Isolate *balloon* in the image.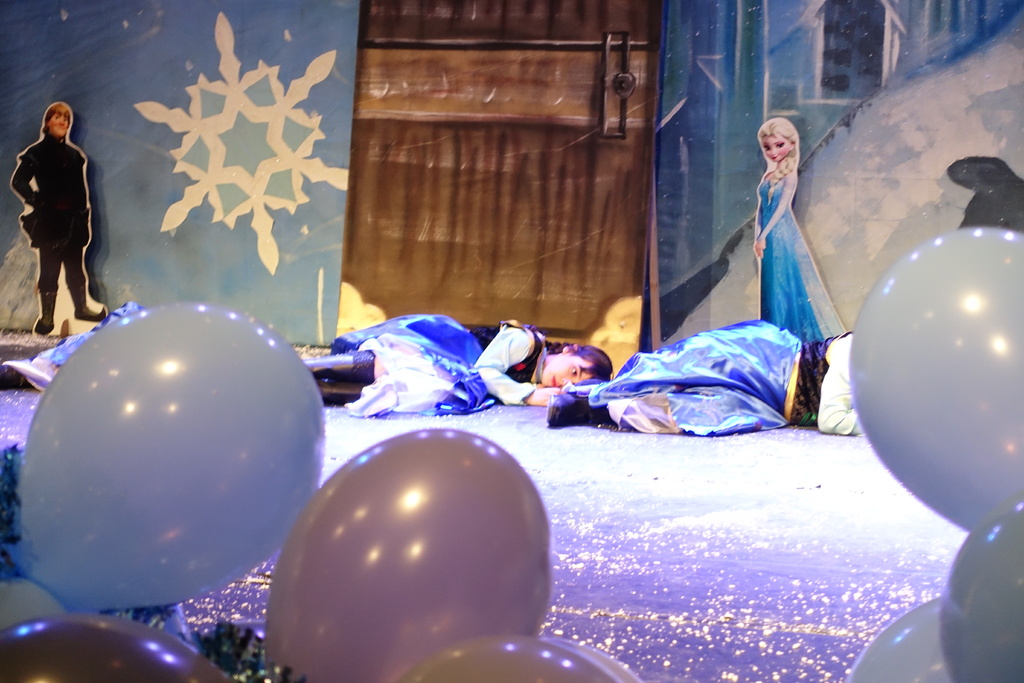
Isolated region: x1=0, y1=612, x2=243, y2=682.
